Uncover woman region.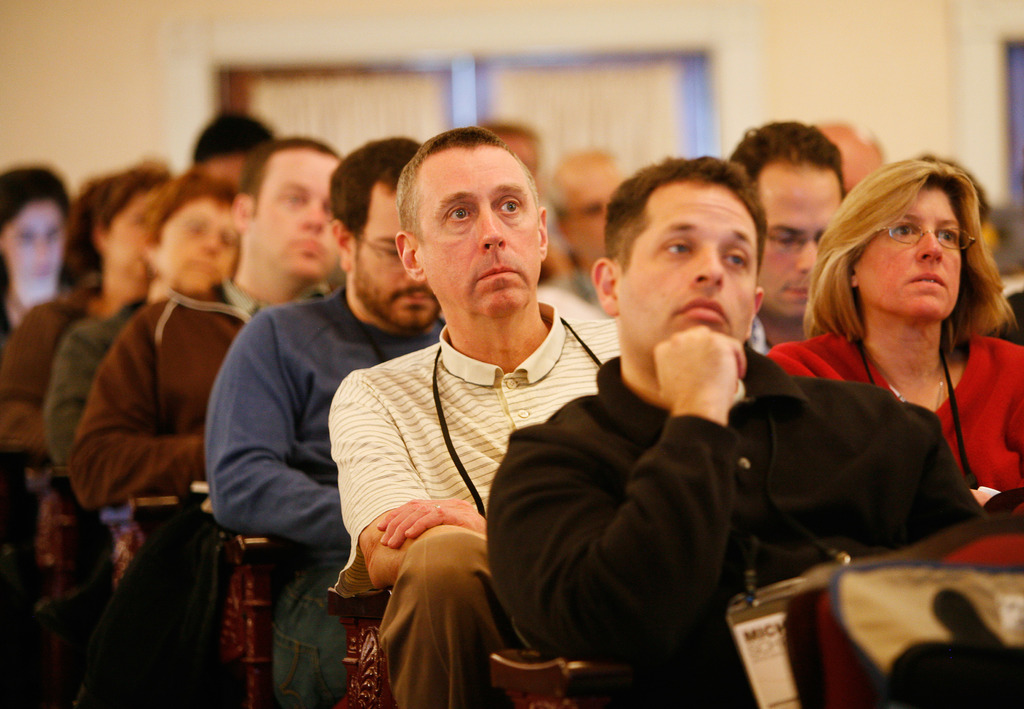
Uncovered: <box>45,163,173,482</box>.
